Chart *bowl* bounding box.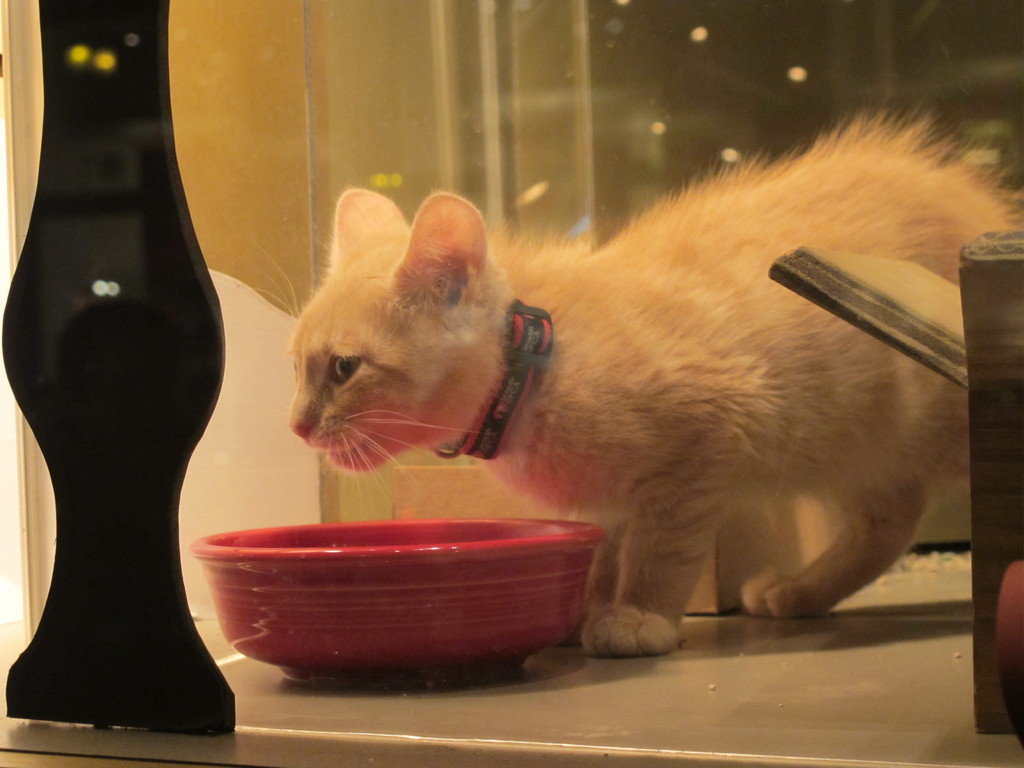
Charted: [left=194, top=509, right=594, bottom=680].
